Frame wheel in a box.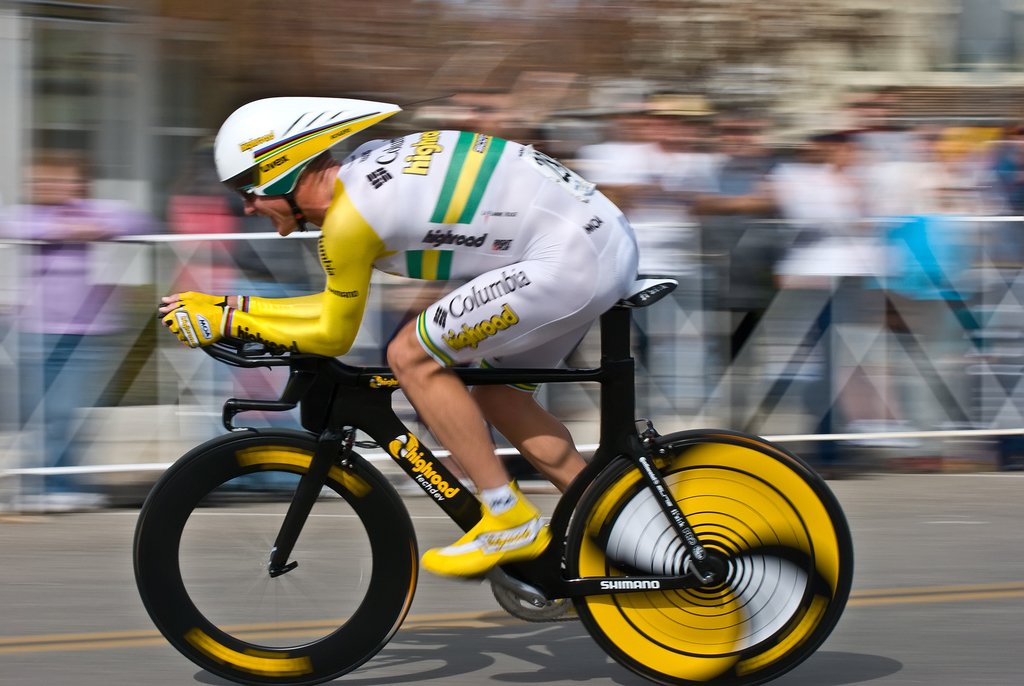
[left=568, top=430, right=856, bottom=685].
